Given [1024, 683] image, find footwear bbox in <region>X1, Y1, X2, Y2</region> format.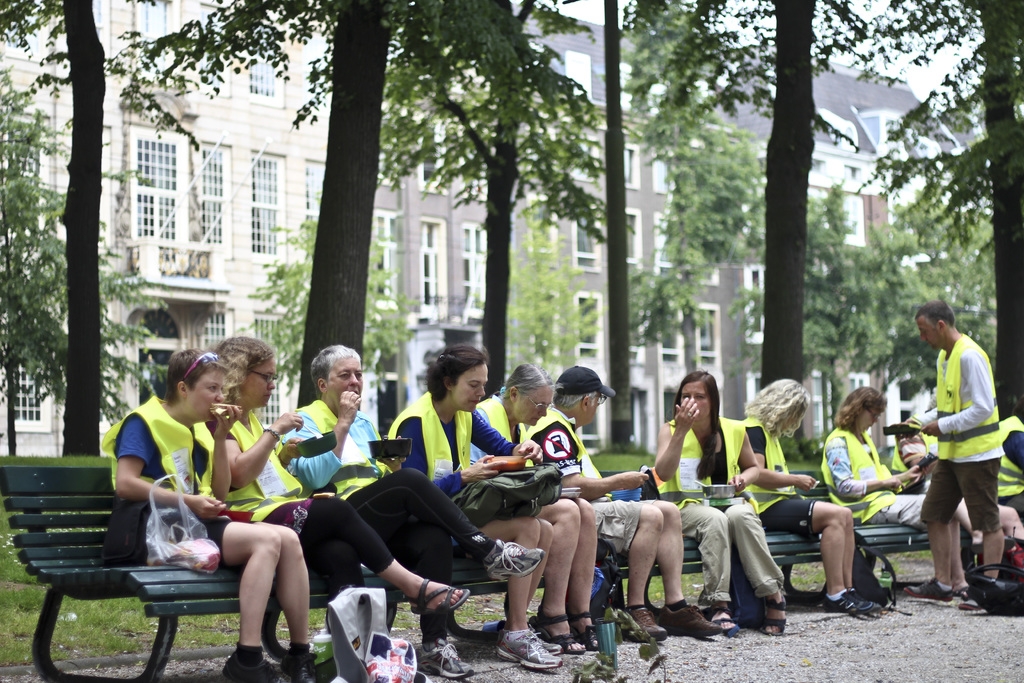
<region>529, 605, 586, 655</region>.
